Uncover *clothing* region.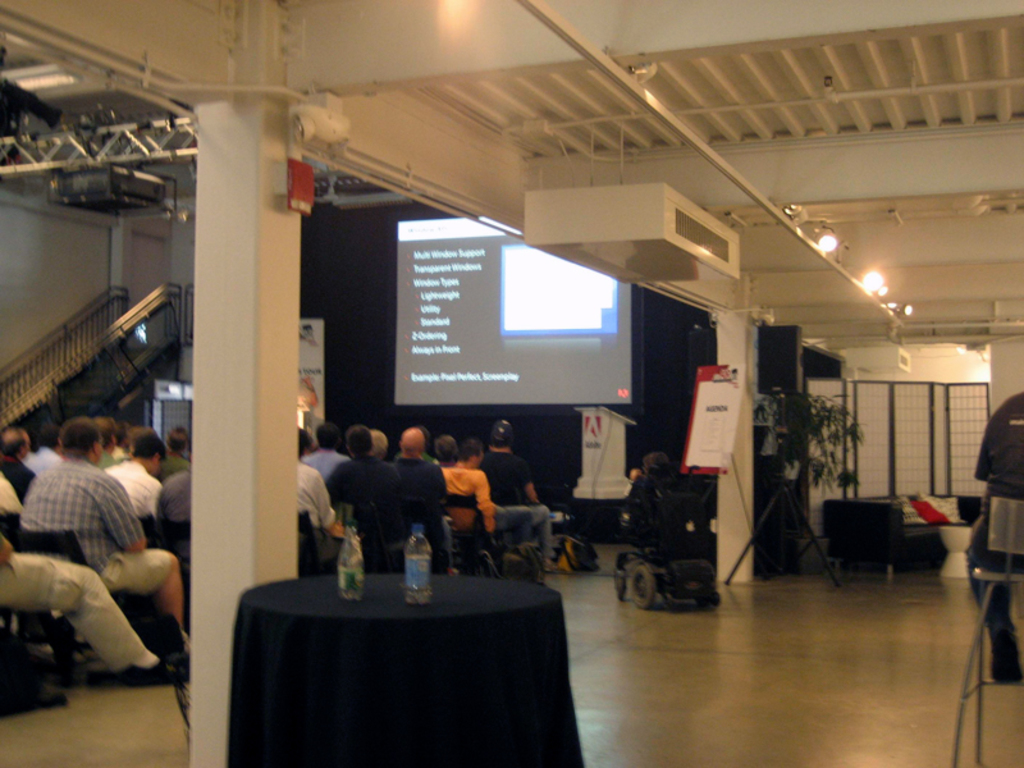
Uncovered: box(0, 540, 164, 675).
